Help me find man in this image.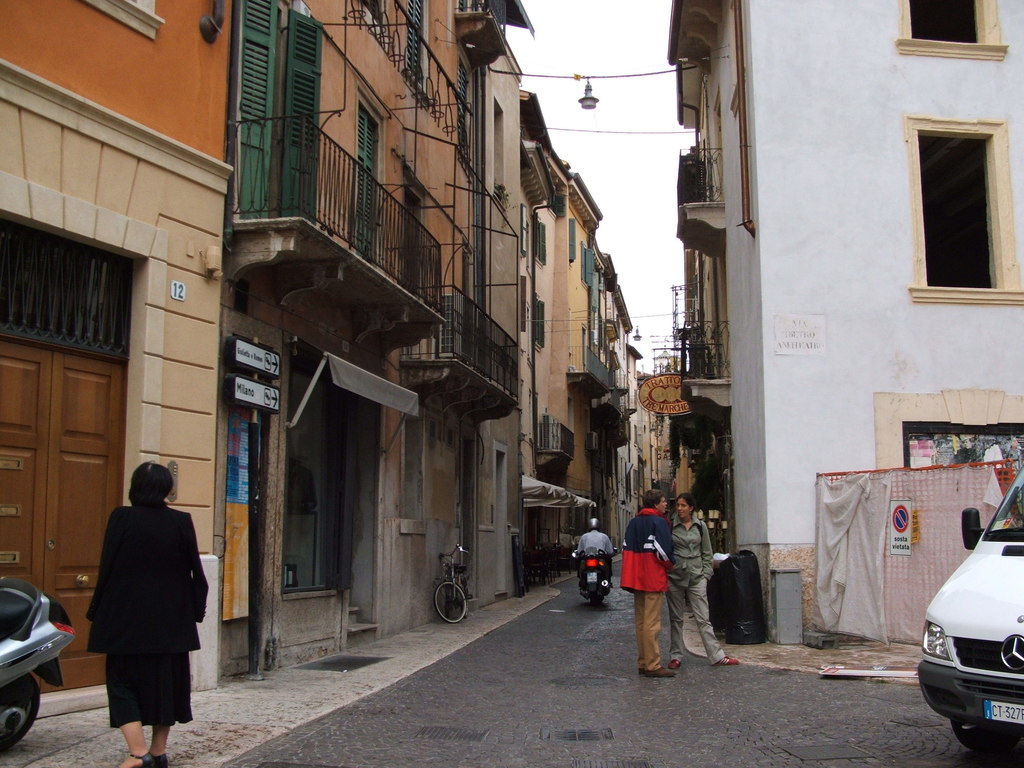
Found it: 575/501/621/595.
